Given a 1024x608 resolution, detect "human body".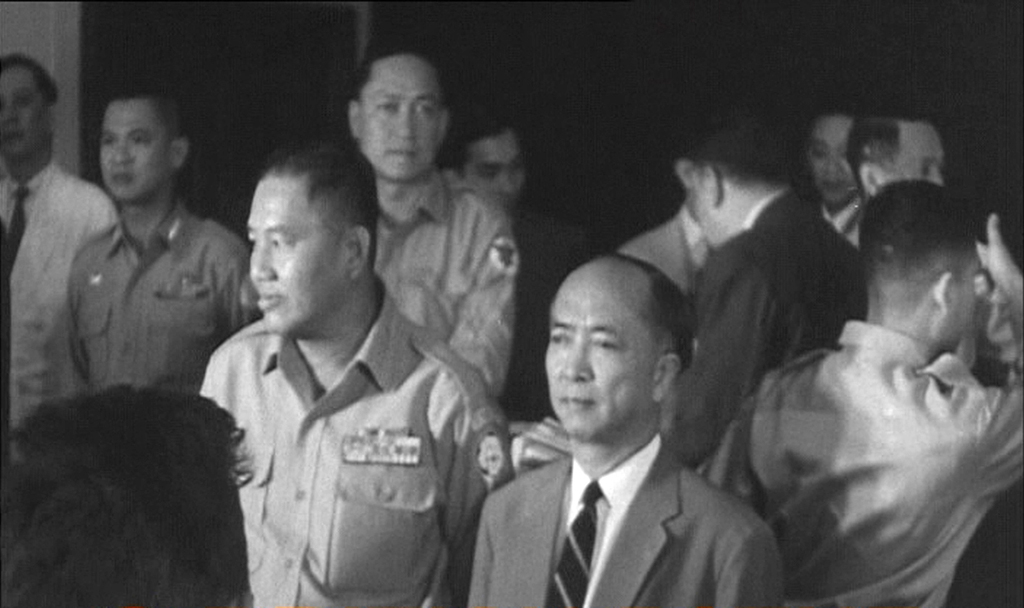
Rect(50, 196, 255, 399).
